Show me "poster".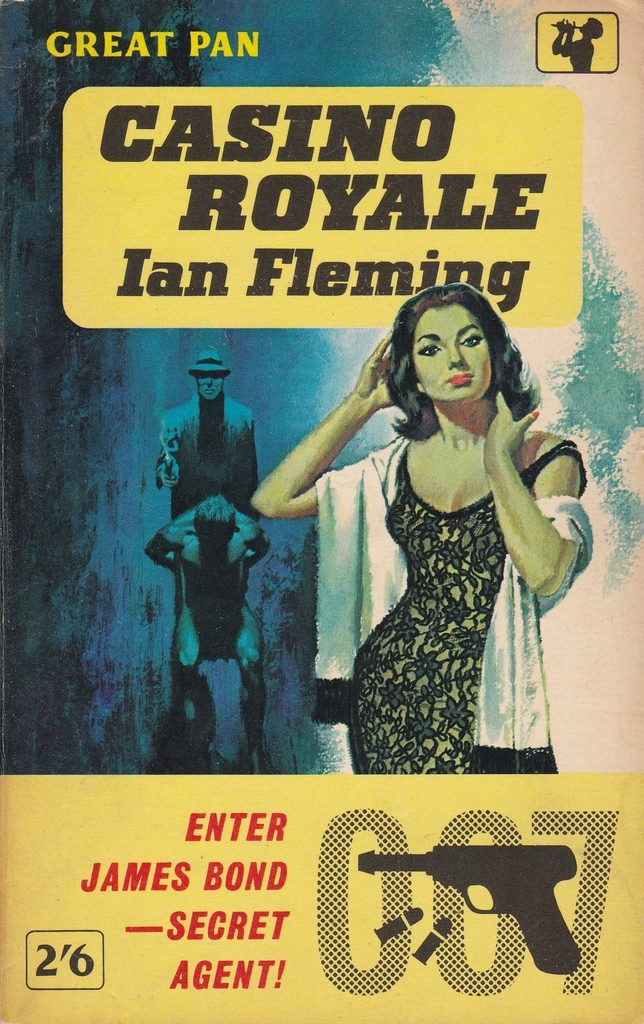
"poster" is here: box=[0, 0, 643, 1023].
